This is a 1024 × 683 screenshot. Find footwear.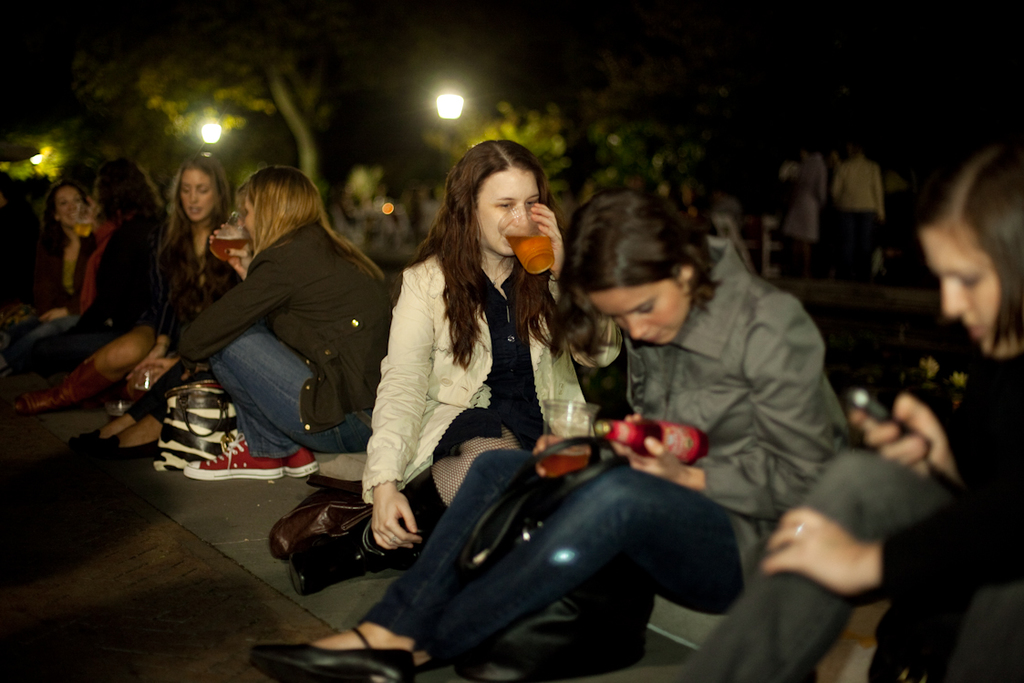
Bounding box: (87, 432, 161, 457).
